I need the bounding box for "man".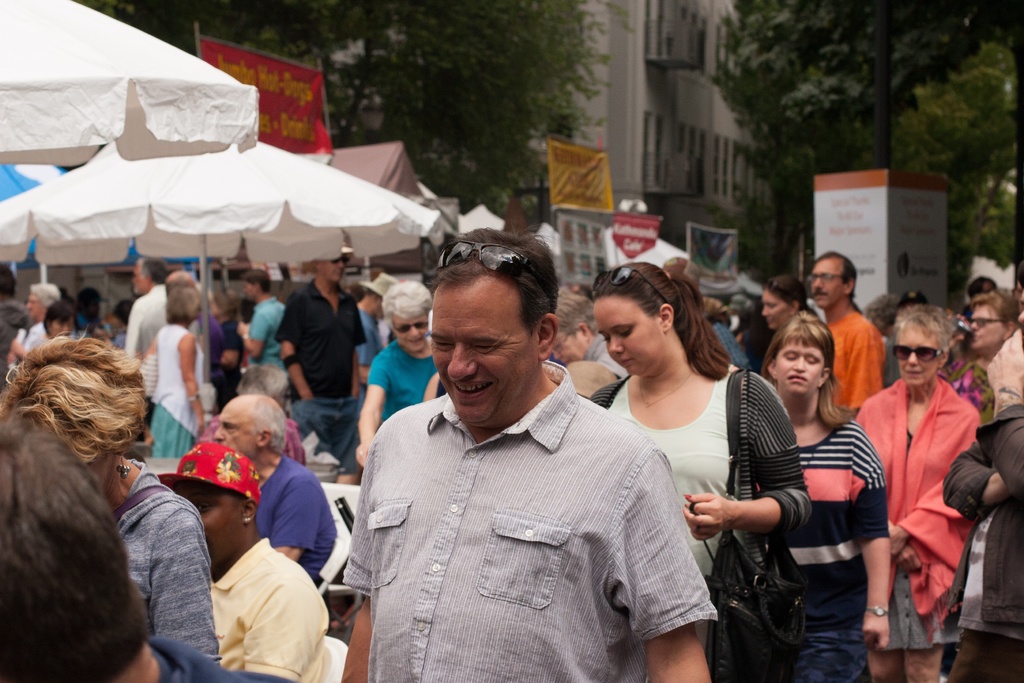
Here it is: locate(805, 249, 886, 412).
